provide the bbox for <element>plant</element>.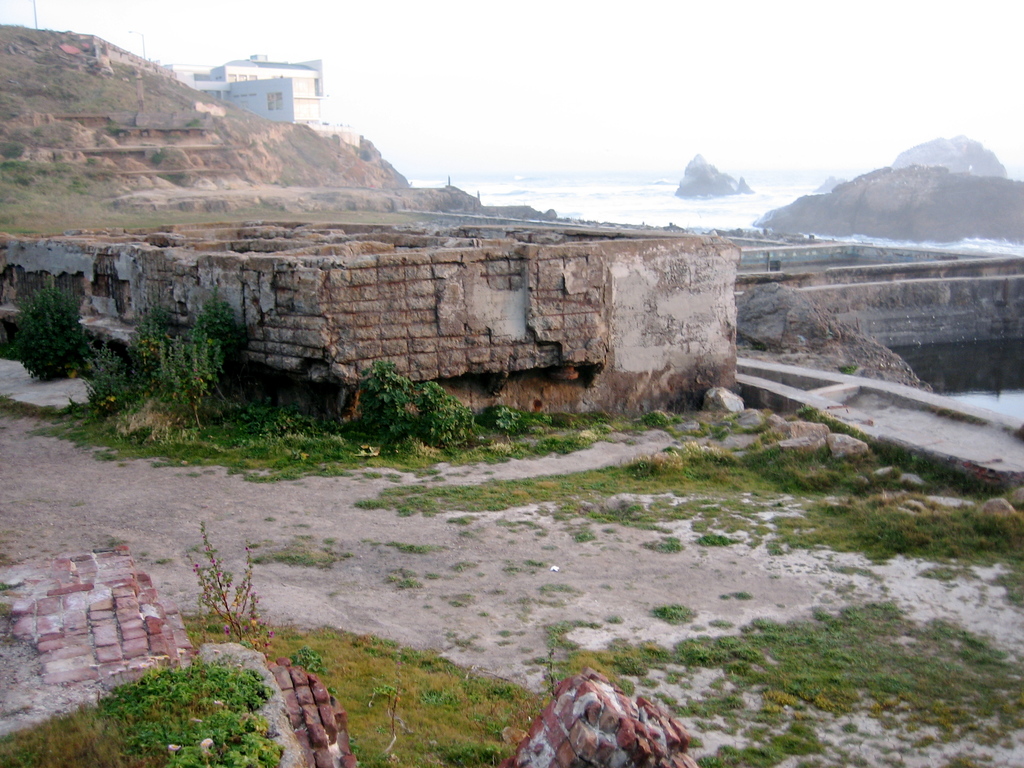
[x1=6, y1=275, x2=95, y2=394].
